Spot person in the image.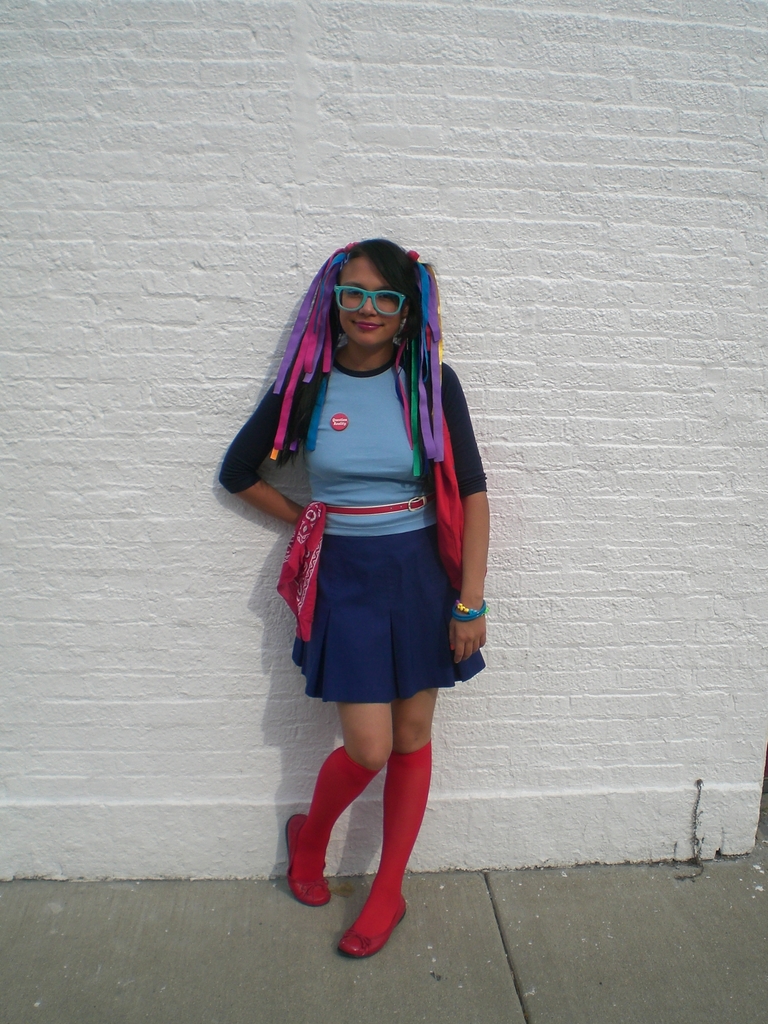
person found at x1=214, y1=209, x2=494, y2=958.
